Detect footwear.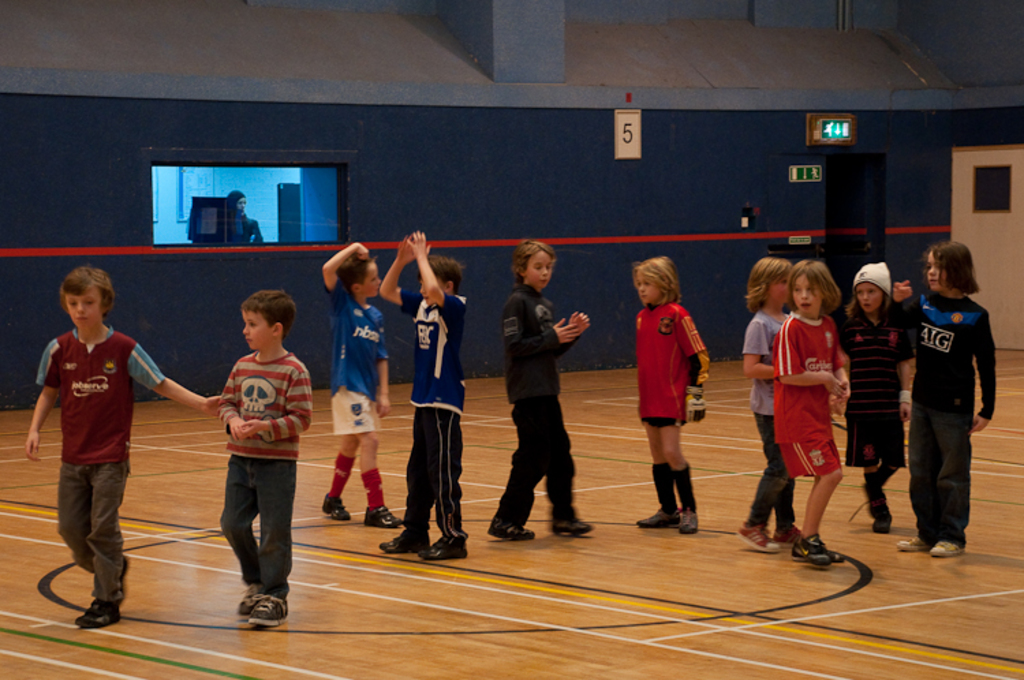
Detected at 893:537:931:552.
